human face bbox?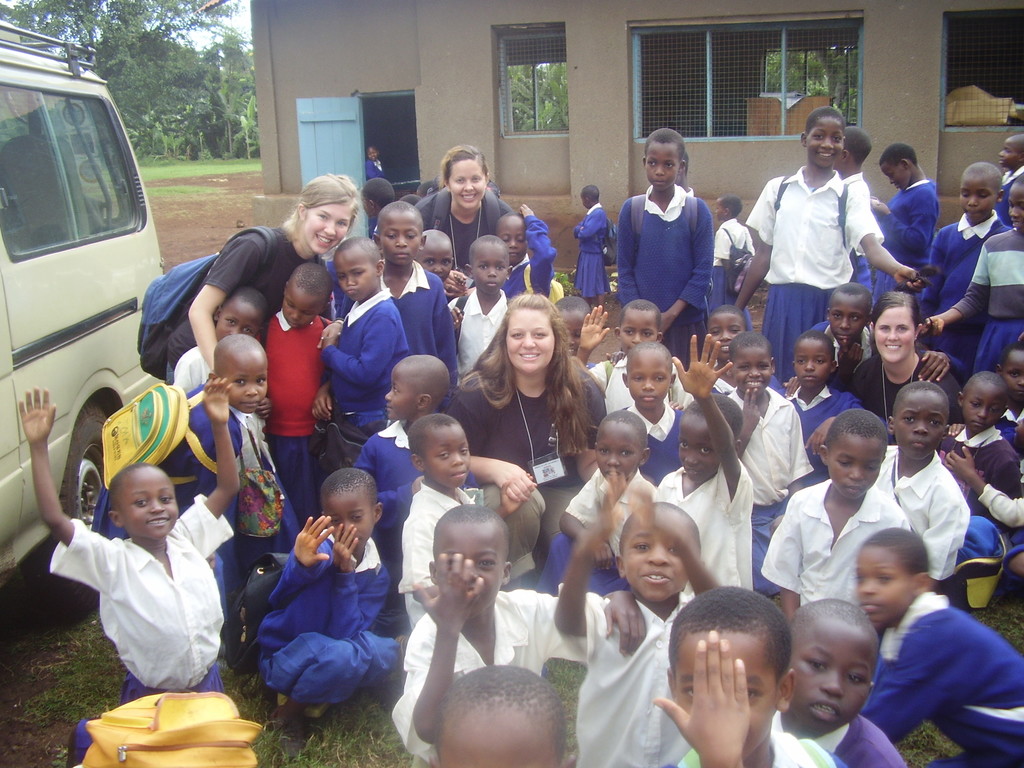
<box>449,162,484,207</box>
